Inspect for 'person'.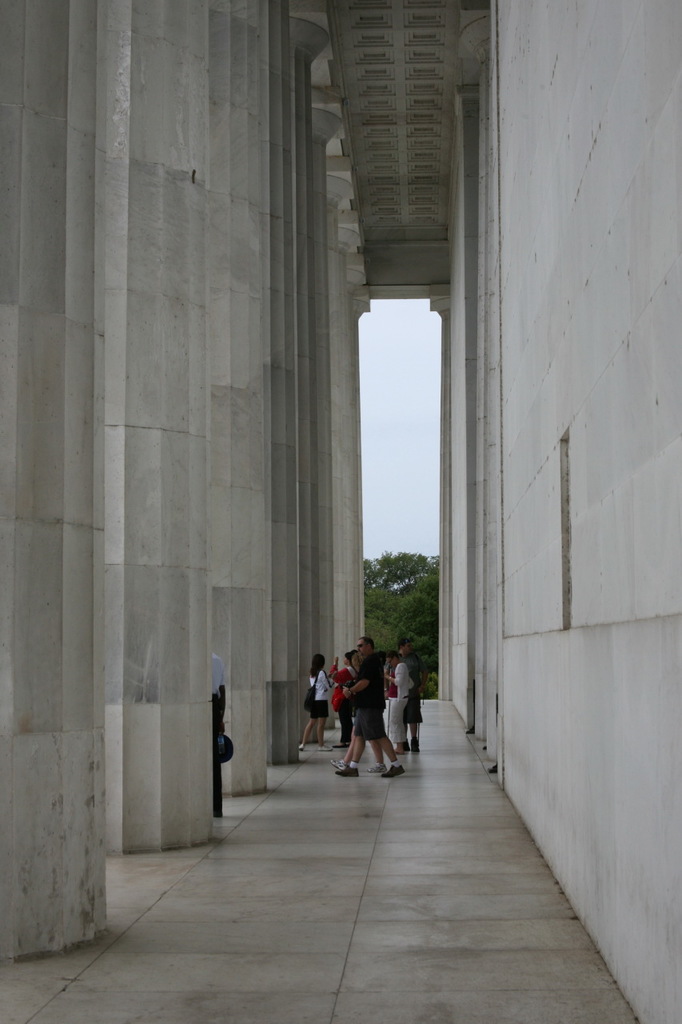
Inspection: select_region(328, 634, 403, 766).
